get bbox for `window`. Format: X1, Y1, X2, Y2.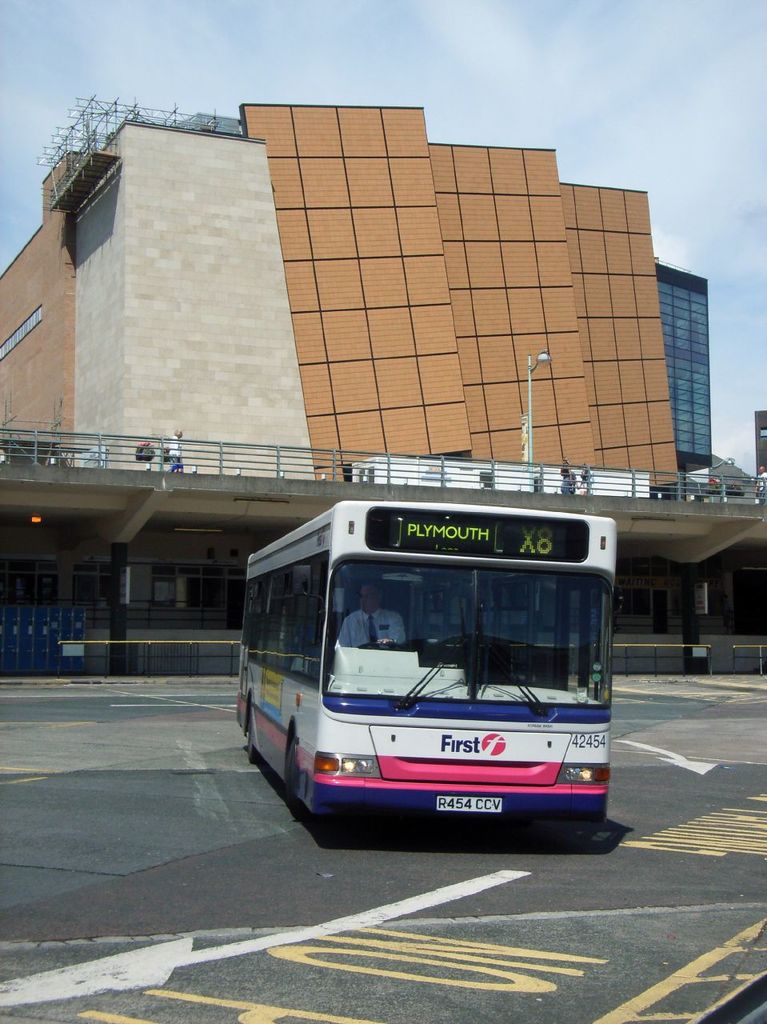
616, 586, 651, 614.
